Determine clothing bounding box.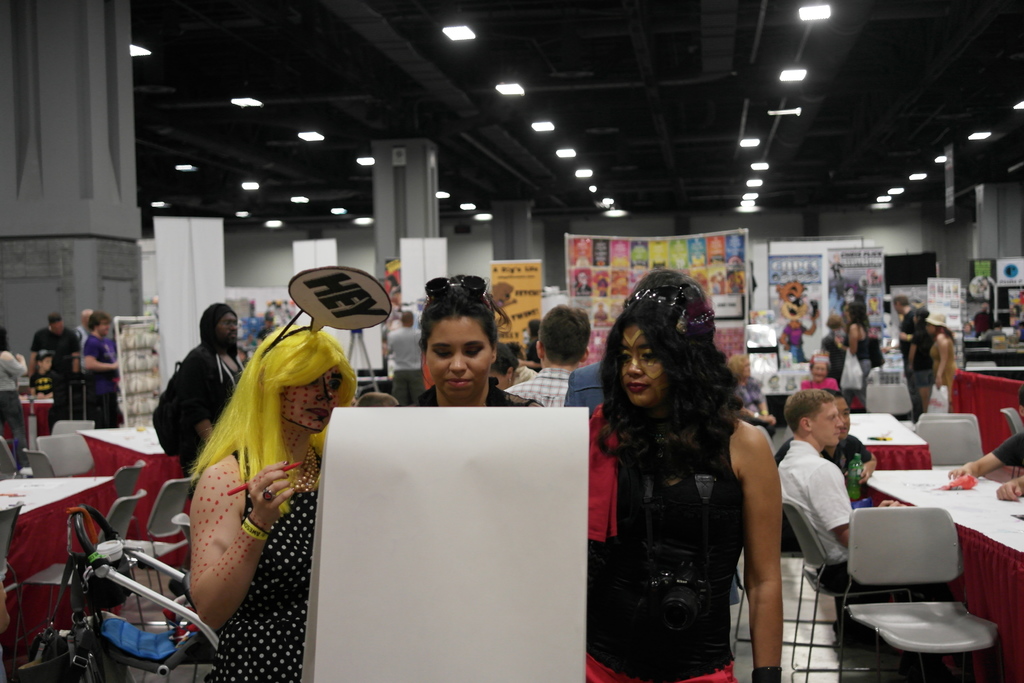
Determined: (561,360,607,414).
